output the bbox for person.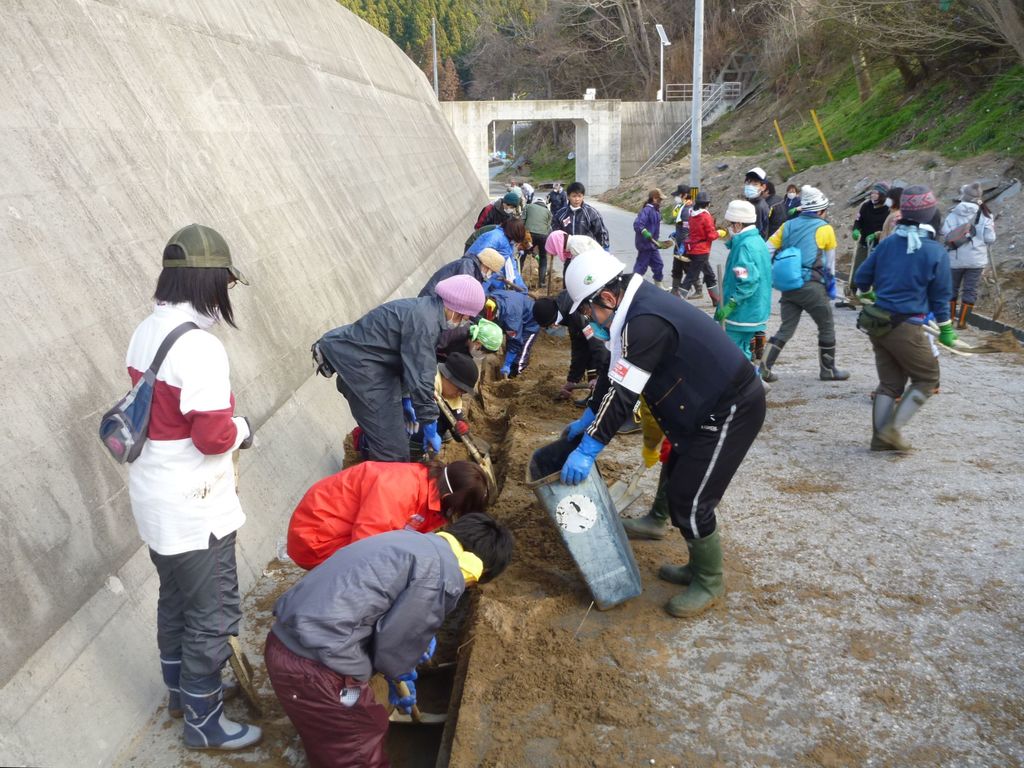
<bbox>112, 222, 275, 758</bbox>.
